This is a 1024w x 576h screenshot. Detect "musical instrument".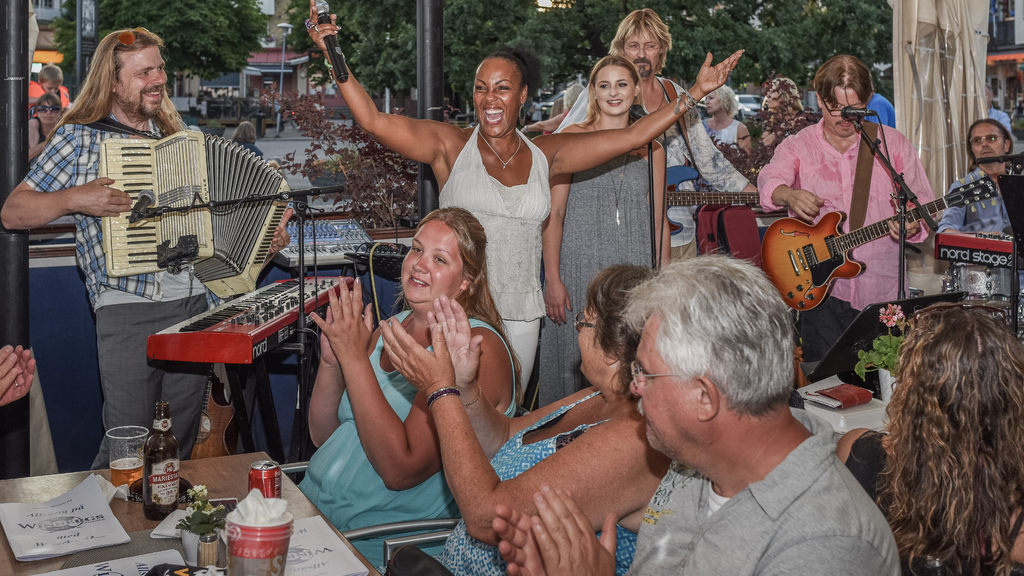
bbox(770, 183, 980, 294).
